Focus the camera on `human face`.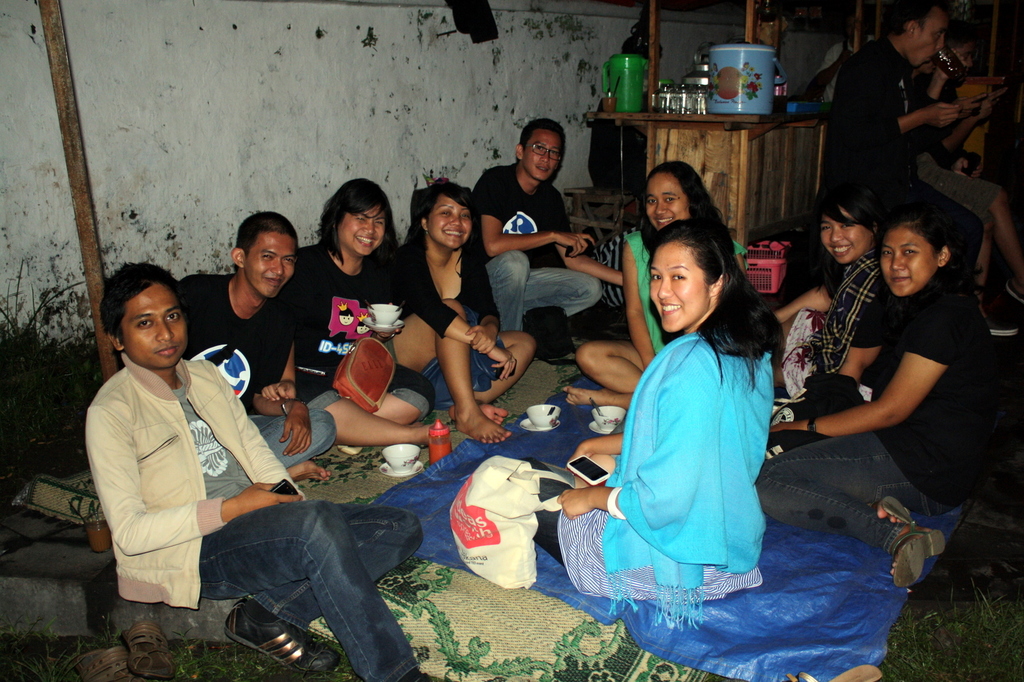
Focus region: bbox=(522, 125, 555, 182).
